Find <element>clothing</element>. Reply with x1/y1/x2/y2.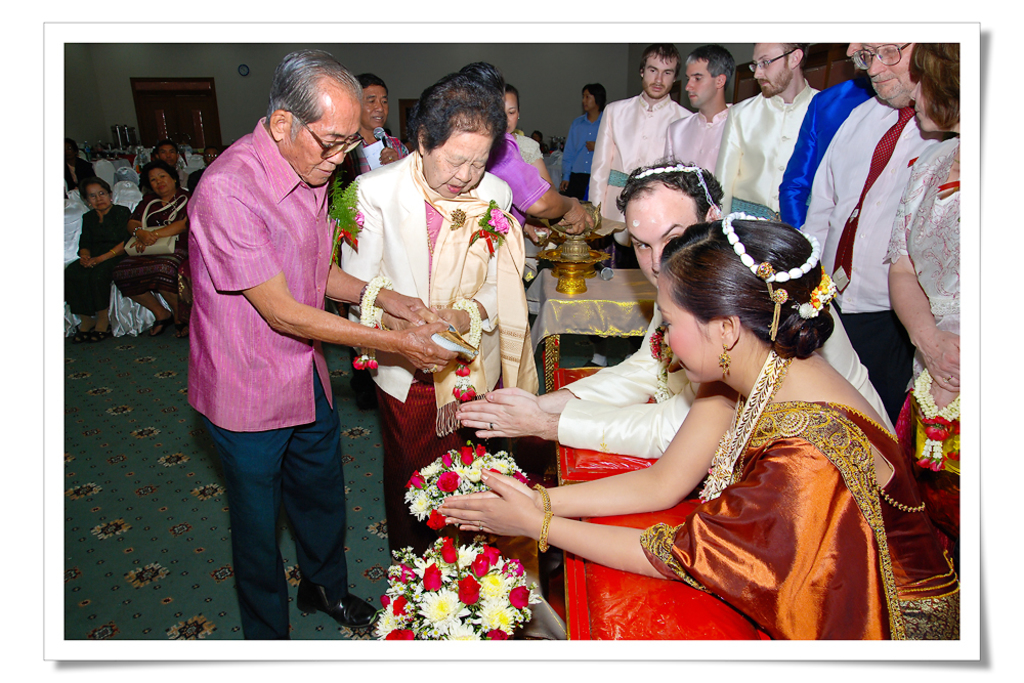
668/104/737/168.
